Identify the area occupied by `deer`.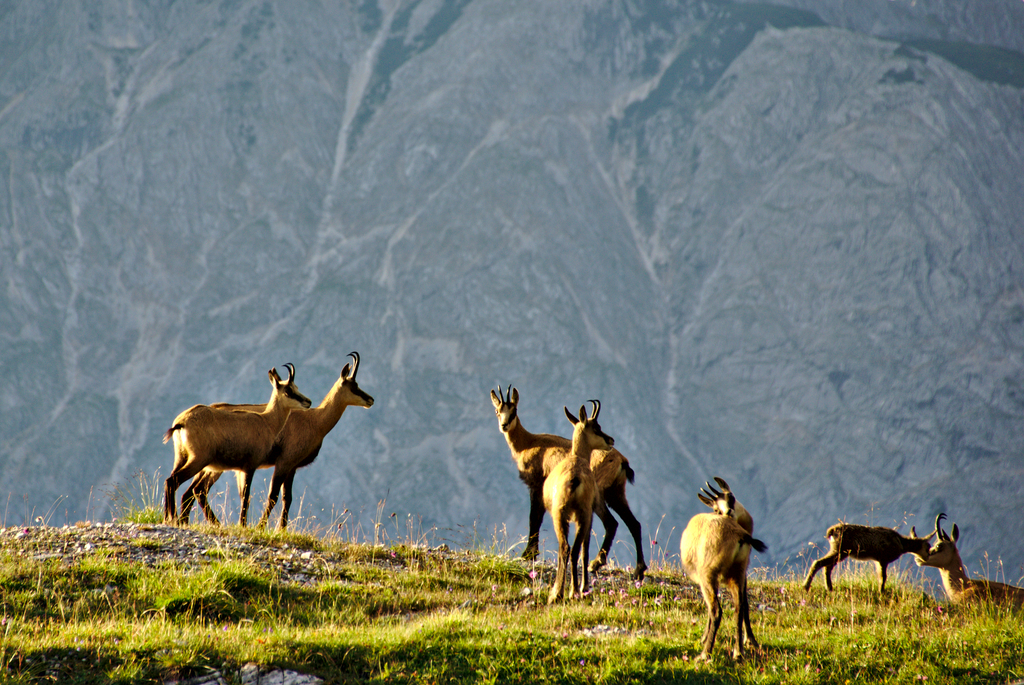
Area: x1=164, y1=359, x2=311, y2=524.
